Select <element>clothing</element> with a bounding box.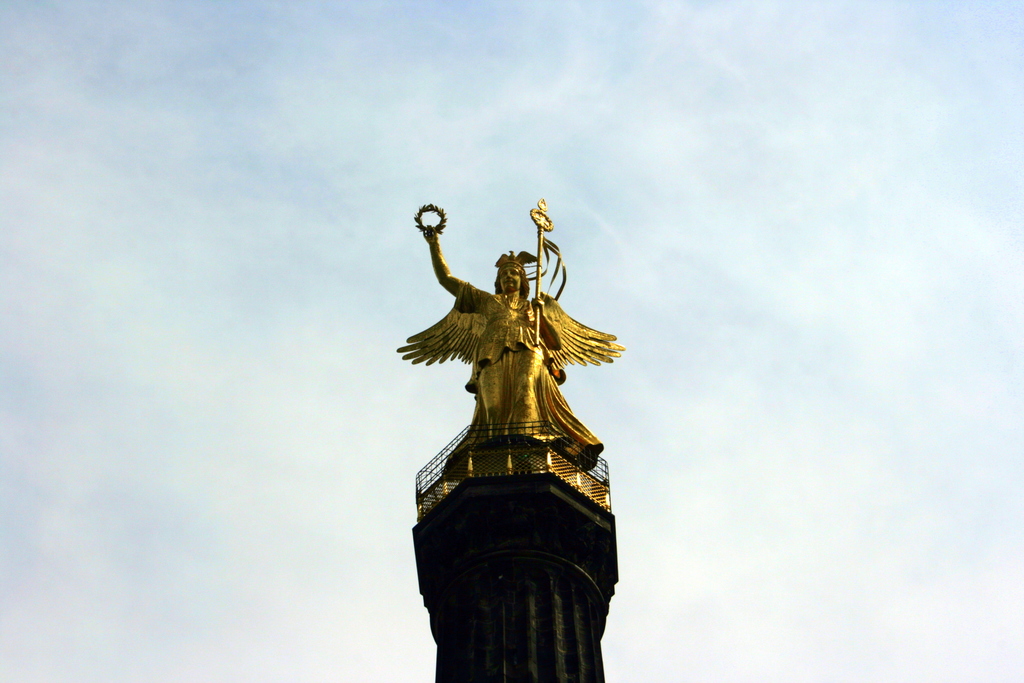
(395, 279, 621, 473).
